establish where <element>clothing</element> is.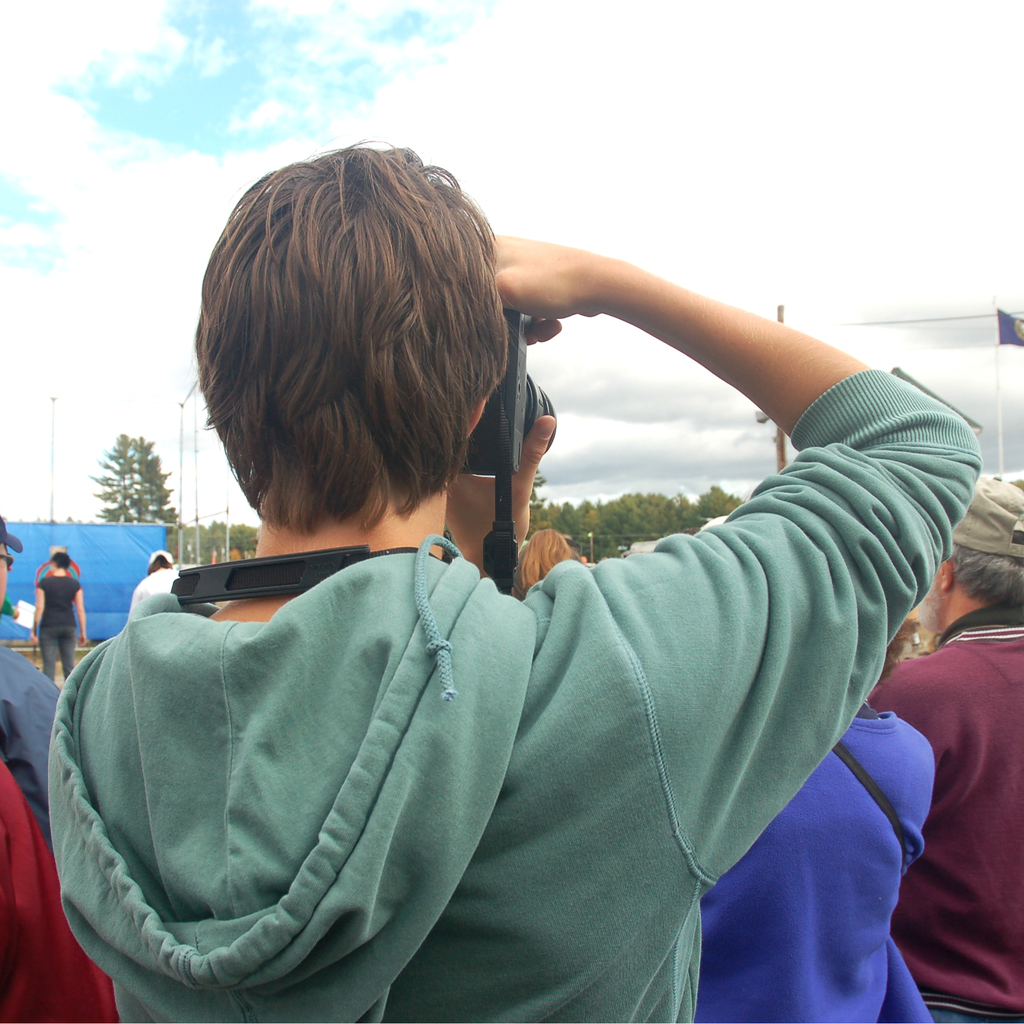
Established at <bbox>0, 697, 127, 1023</bbox>.
